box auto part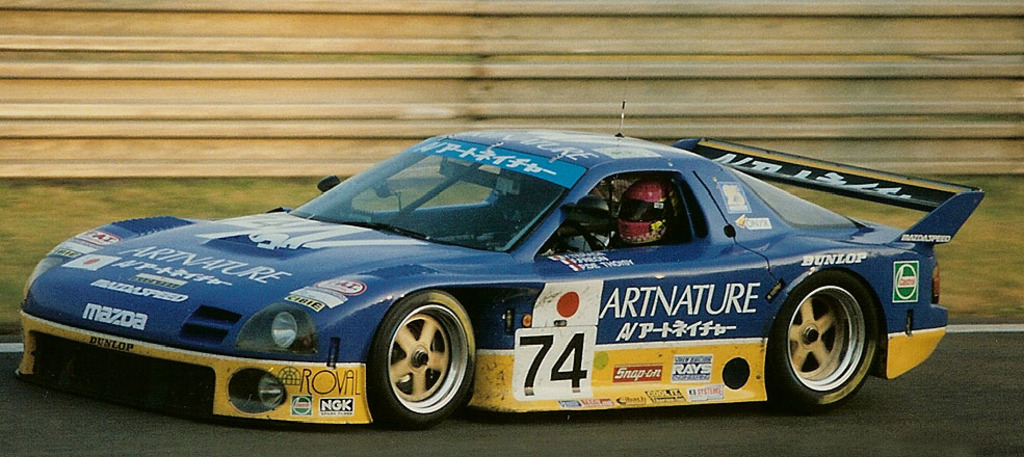
768 267 904 414
